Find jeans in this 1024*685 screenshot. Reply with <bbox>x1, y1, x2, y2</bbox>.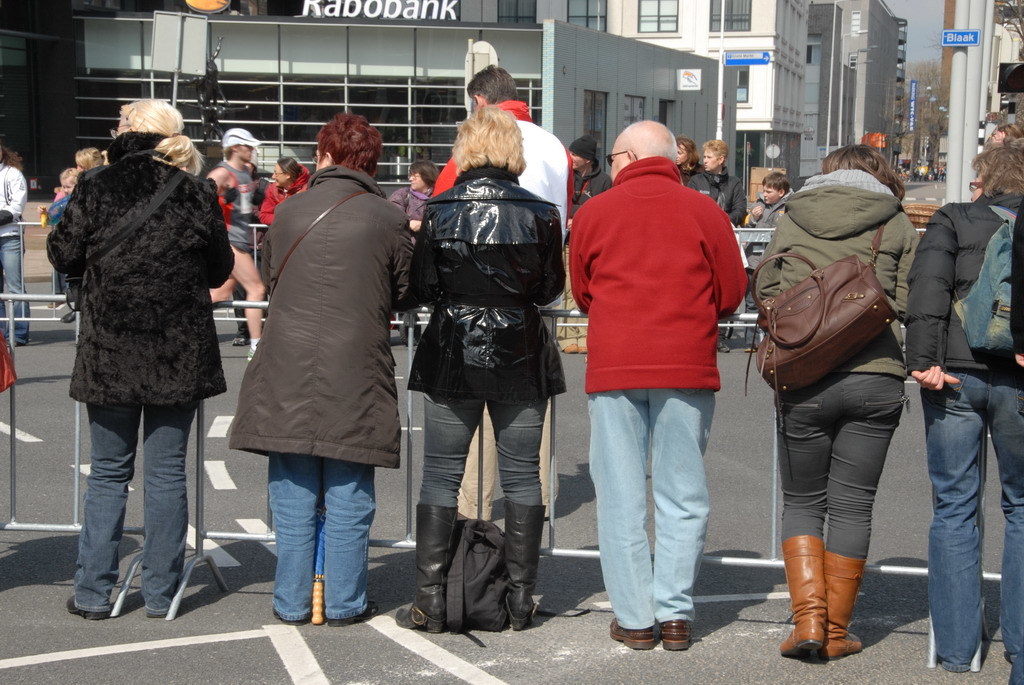
<bbox>0, 238, 29, 342</bbox>.
